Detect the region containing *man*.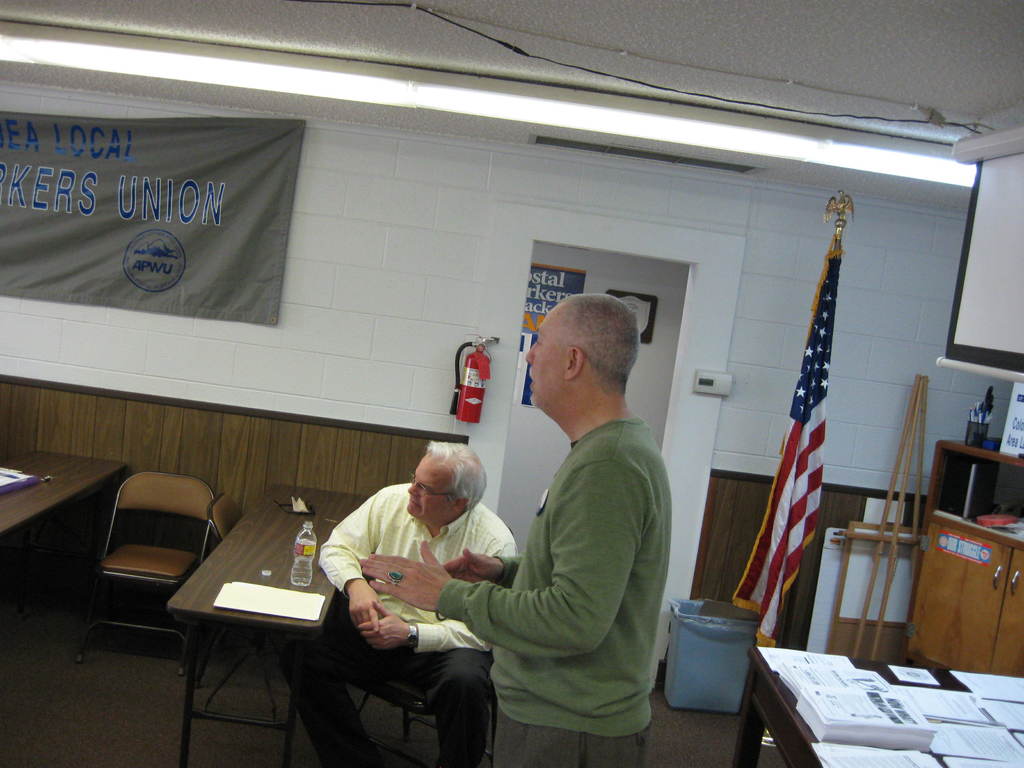
region(268, 429, 515, 754).
